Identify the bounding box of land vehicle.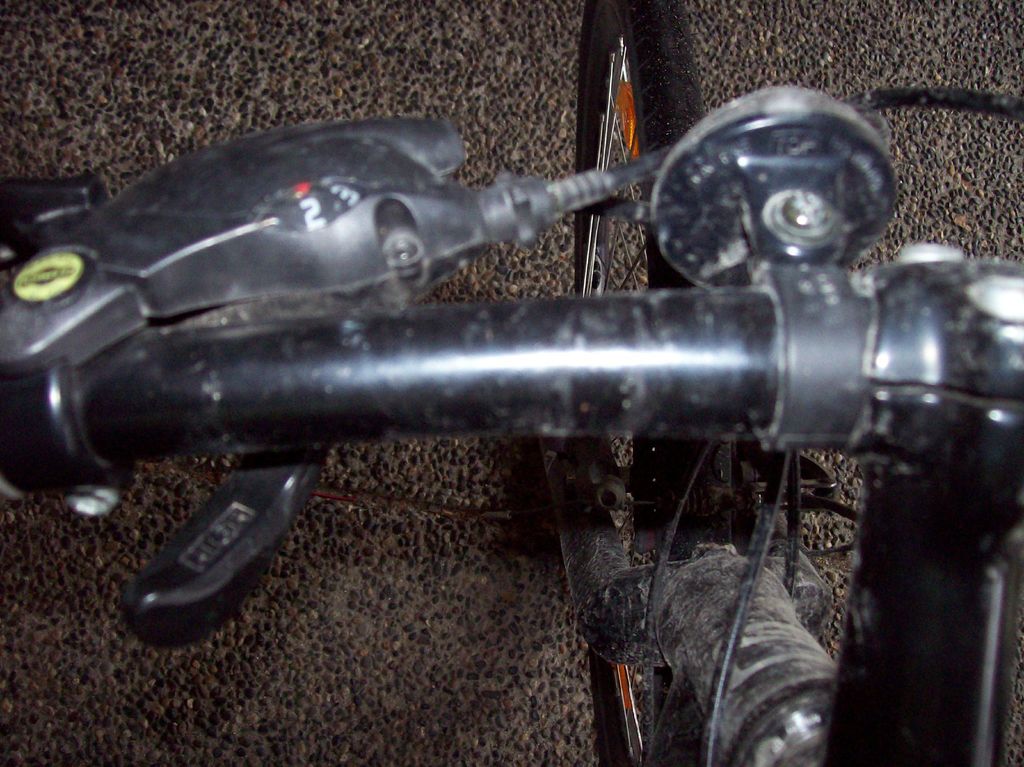
[0, 83, 1023, 766].
